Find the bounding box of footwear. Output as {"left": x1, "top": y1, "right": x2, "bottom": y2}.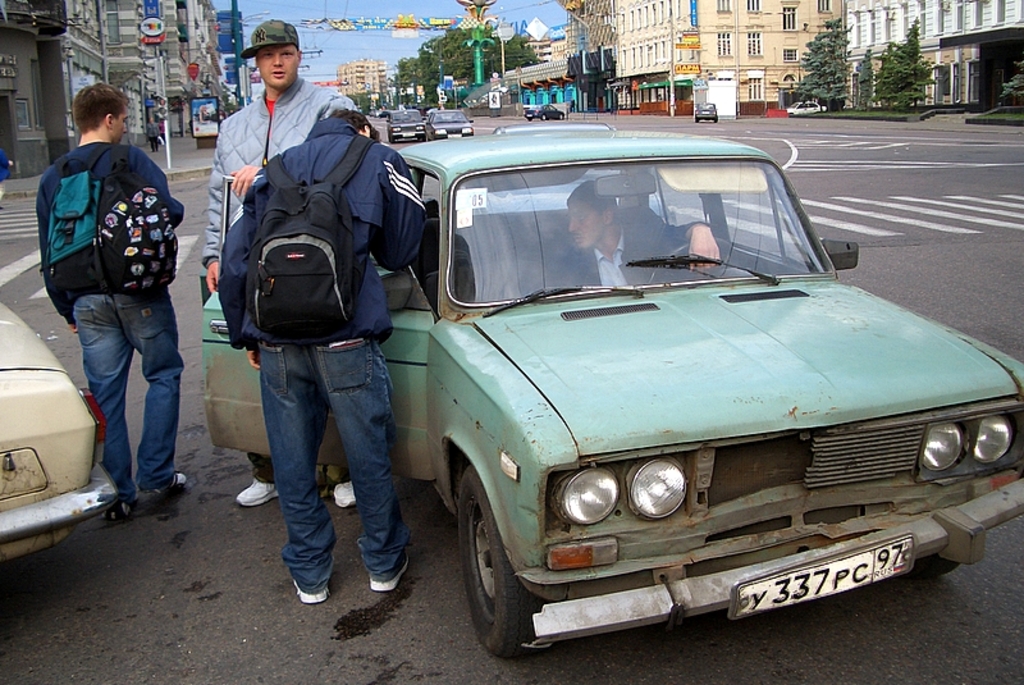
{"left": 332, "top": 483, "right": 358, "bottom": 510}.
